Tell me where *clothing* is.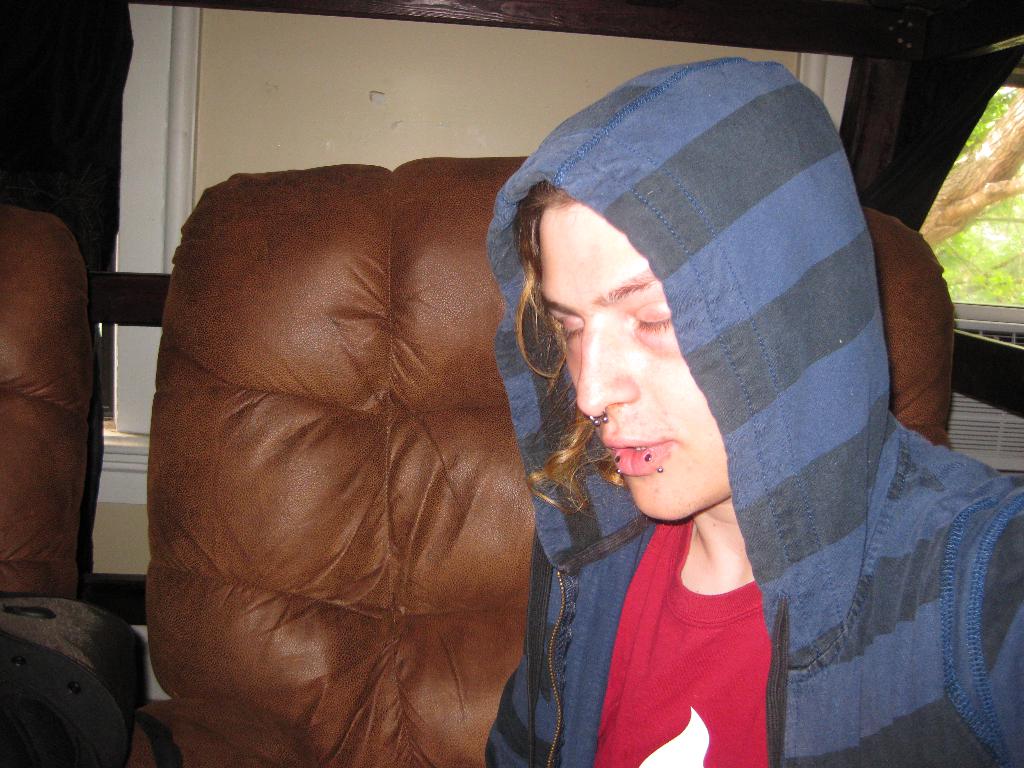
*clothing* is at bbox=(483, 52, 1023, 767).
